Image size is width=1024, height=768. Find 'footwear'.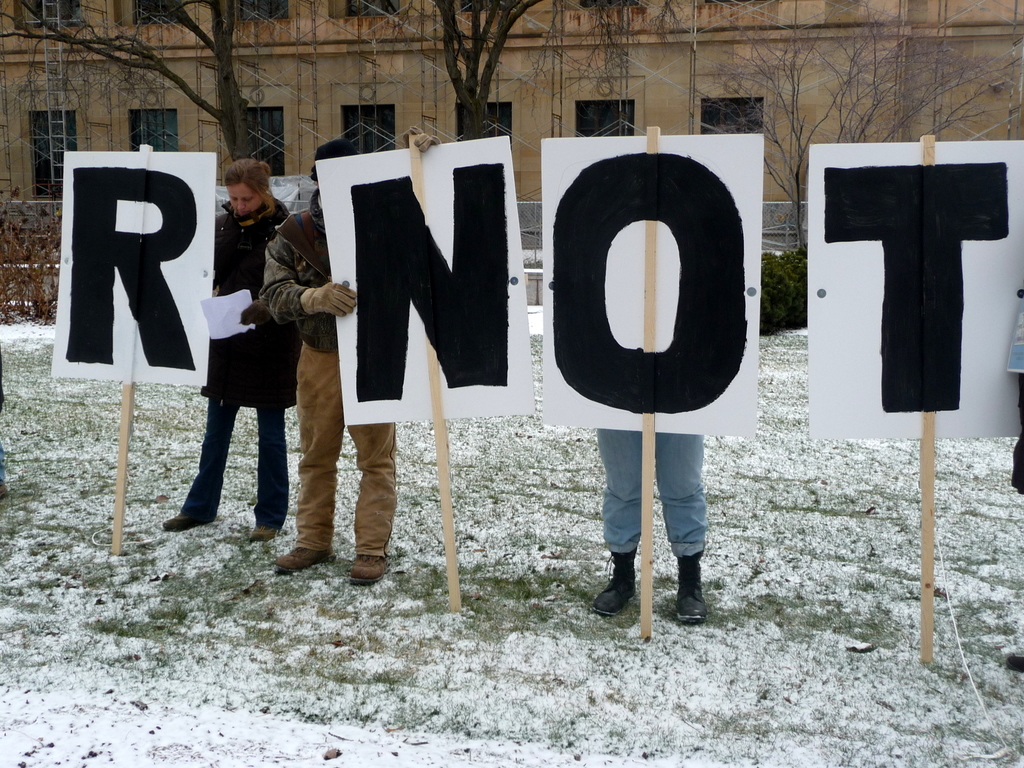
rect(159, 511, 222, 533).
